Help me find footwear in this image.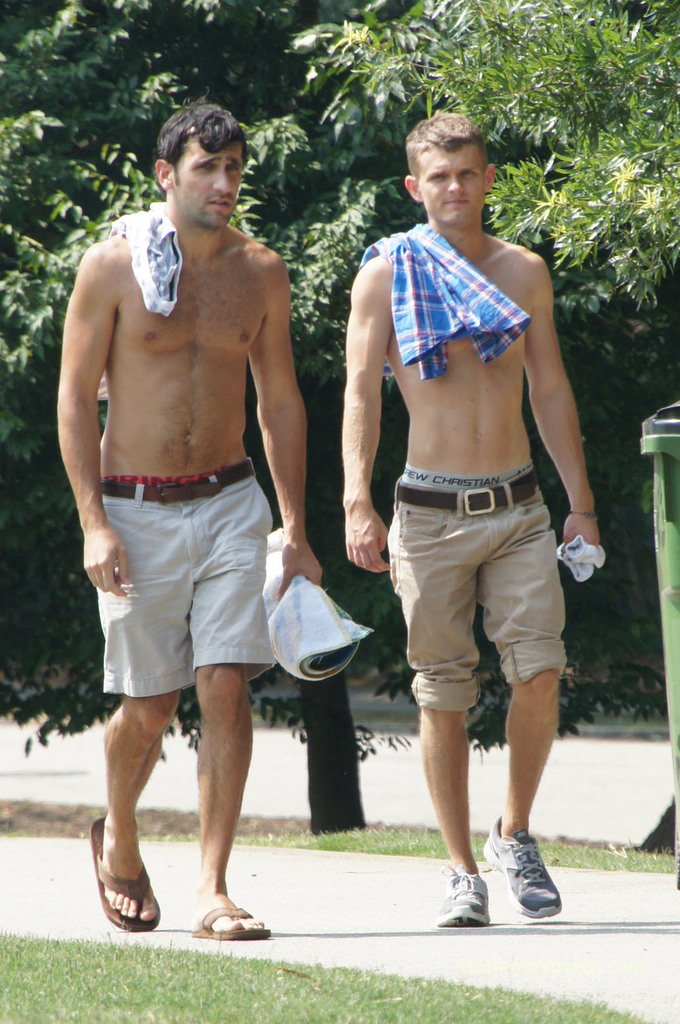
Found it: [x1=192, y1=903, x2=271, y2=943].
